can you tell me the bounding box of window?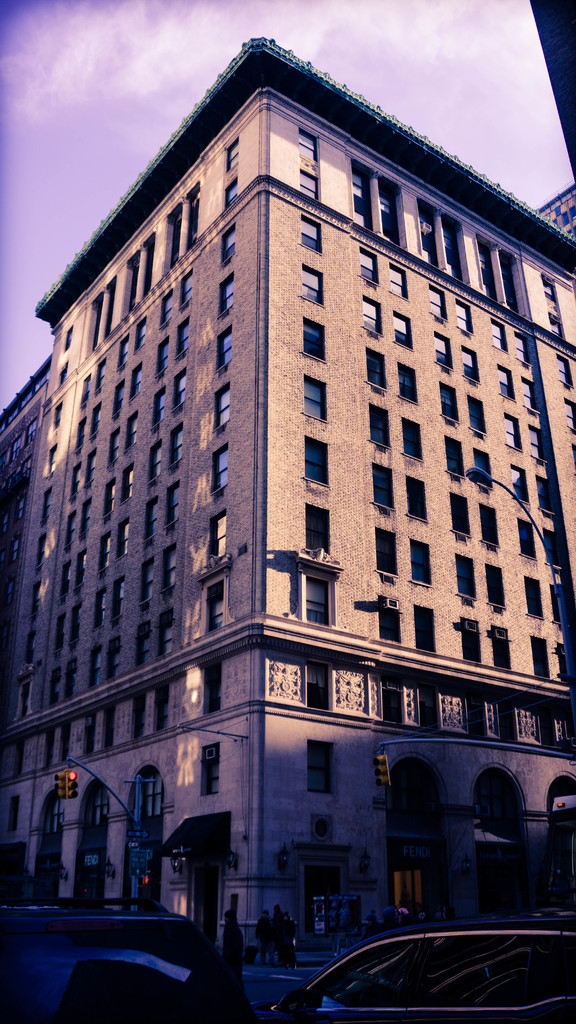
Rect(137, 621, 151, 663).
